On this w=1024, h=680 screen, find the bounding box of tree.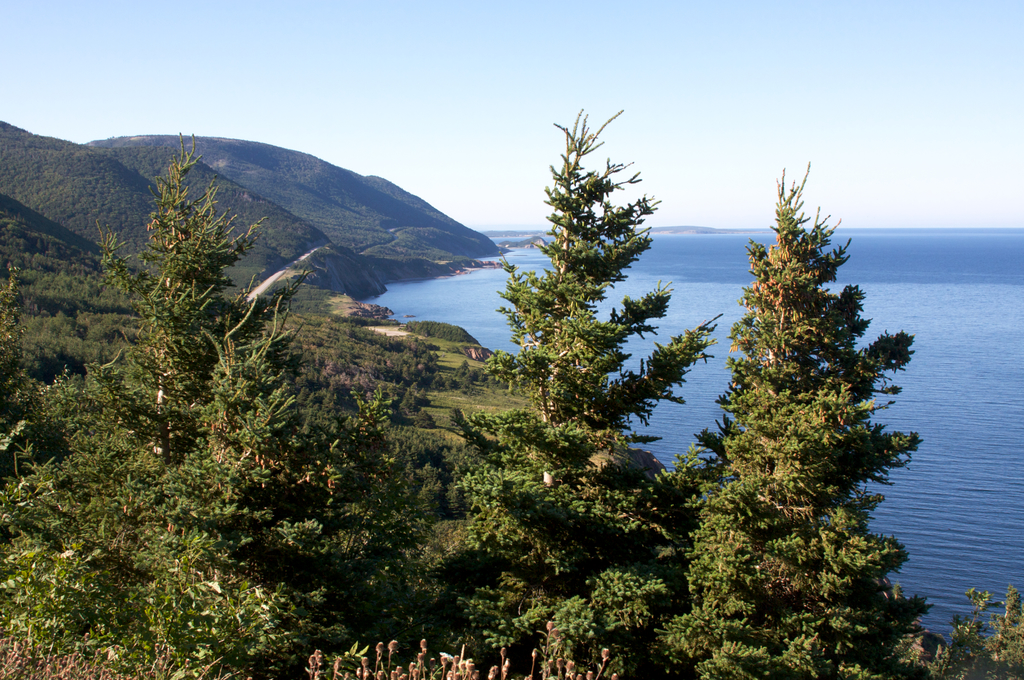
Bounding box: rect(714, 151, 915, 617).
